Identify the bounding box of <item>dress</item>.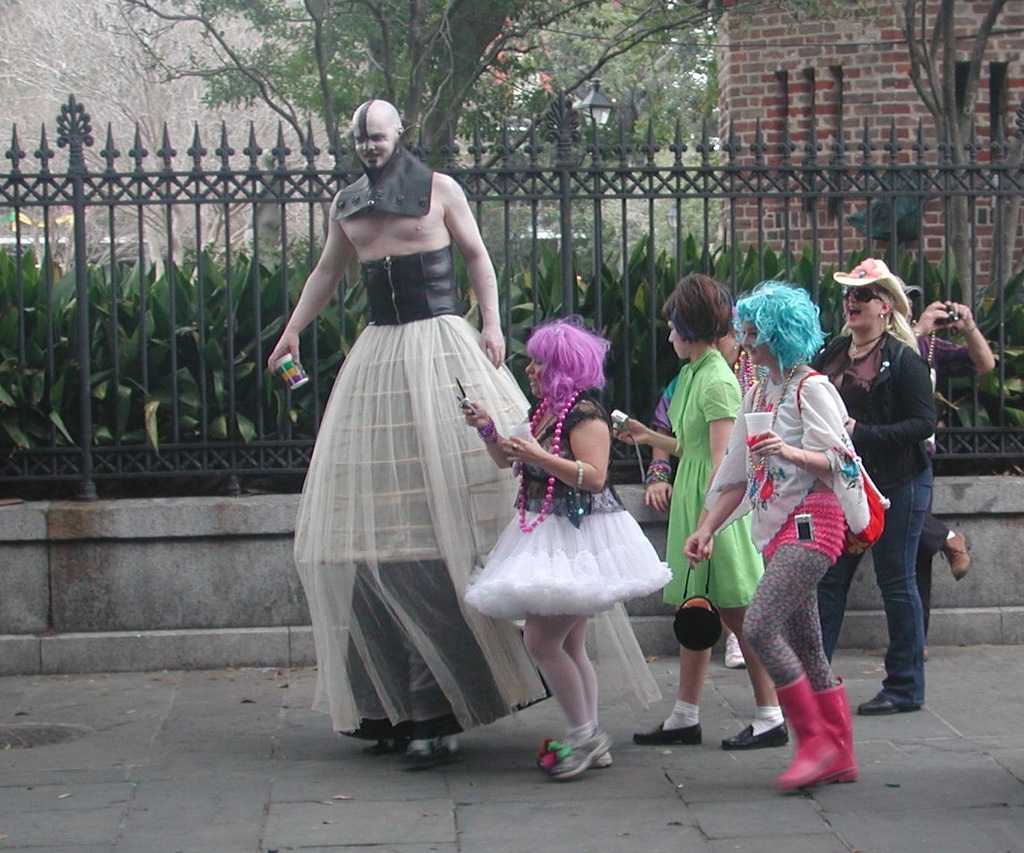
detection(467, 386, 675, 613).
